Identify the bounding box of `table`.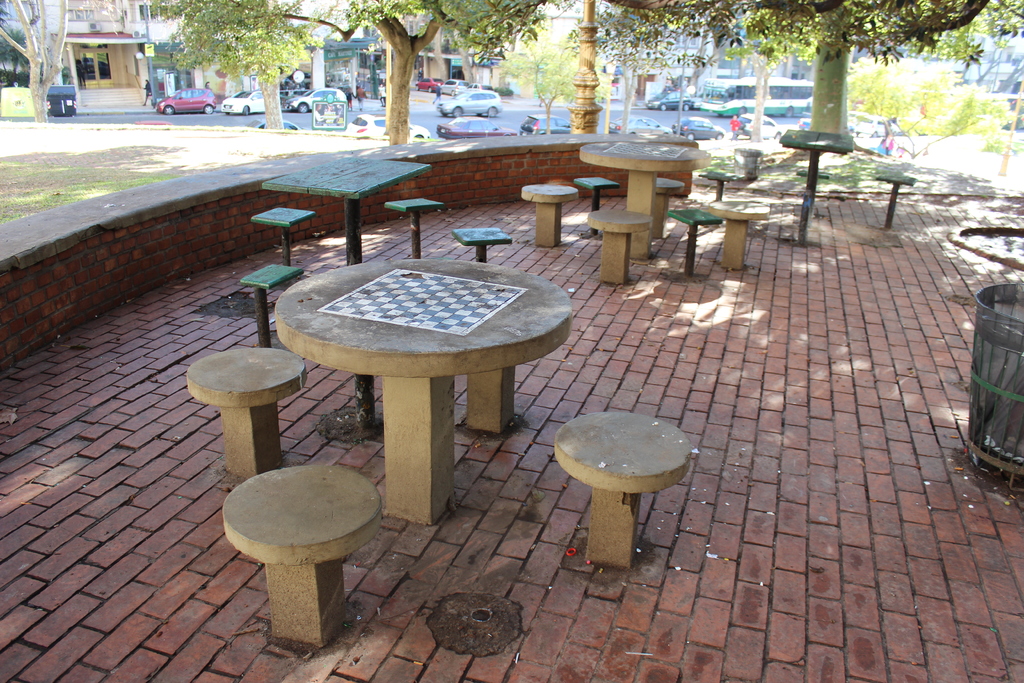
(left=579, top=139, right=712, bottom=242).
